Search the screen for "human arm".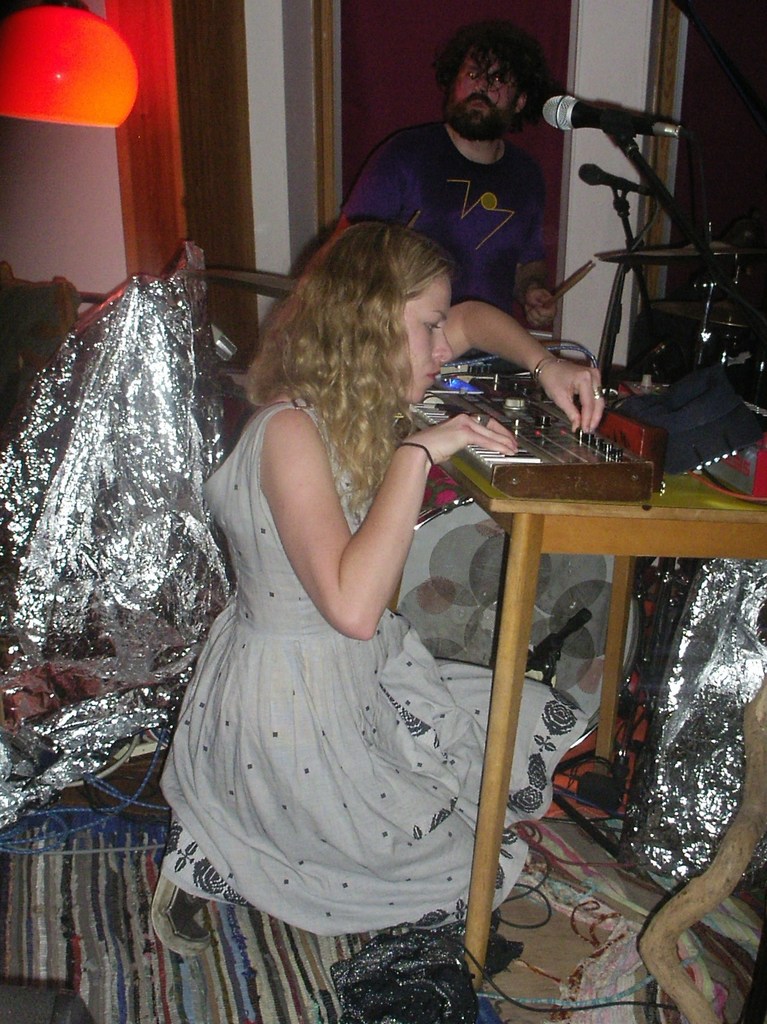
Found at BBox(260, 406, 522, 643).
